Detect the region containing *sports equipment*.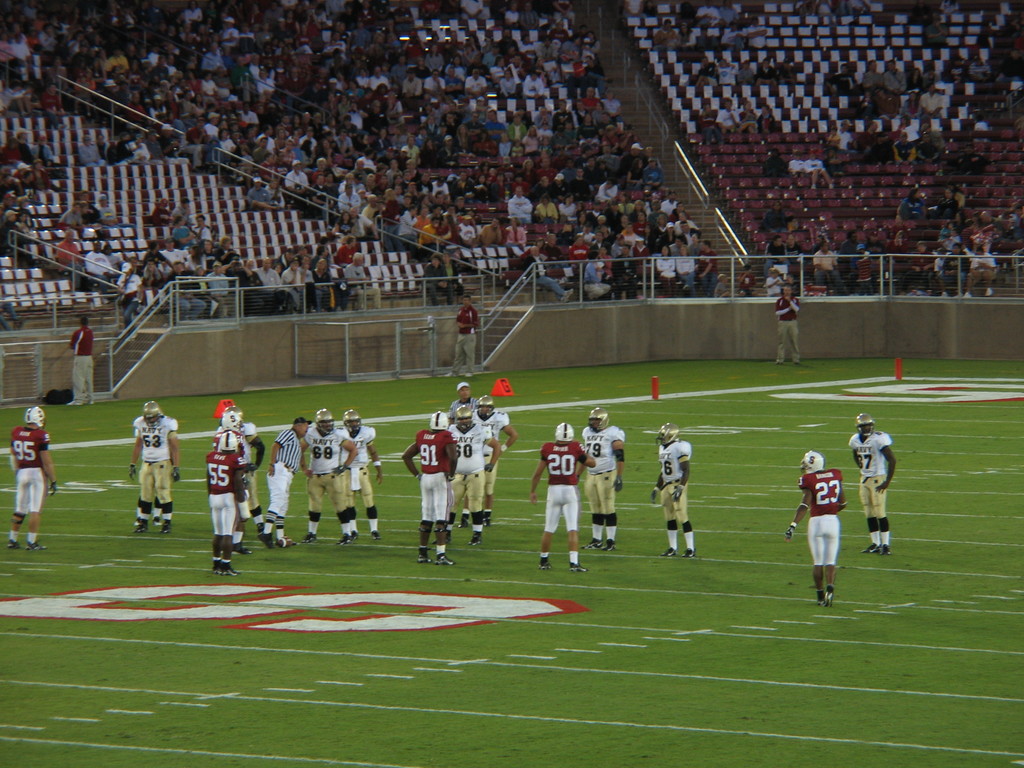
(x1=554, y1=420, x2=577, y2=443).
